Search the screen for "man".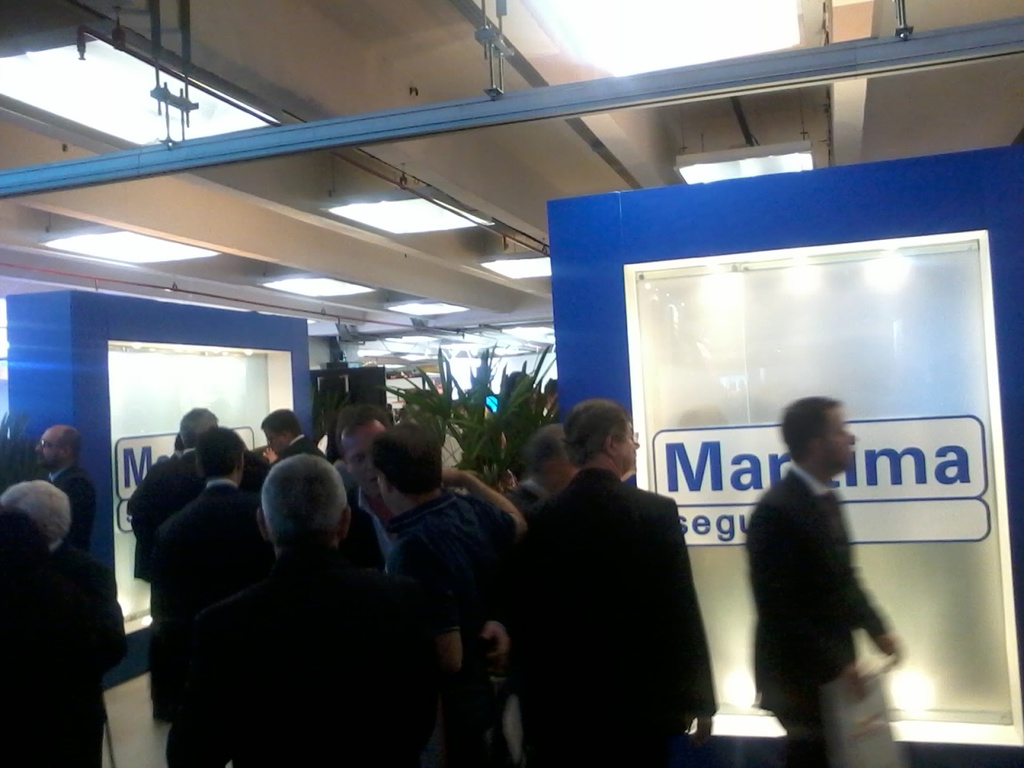
Found at <region>337, 406, 414, 579</region>.
